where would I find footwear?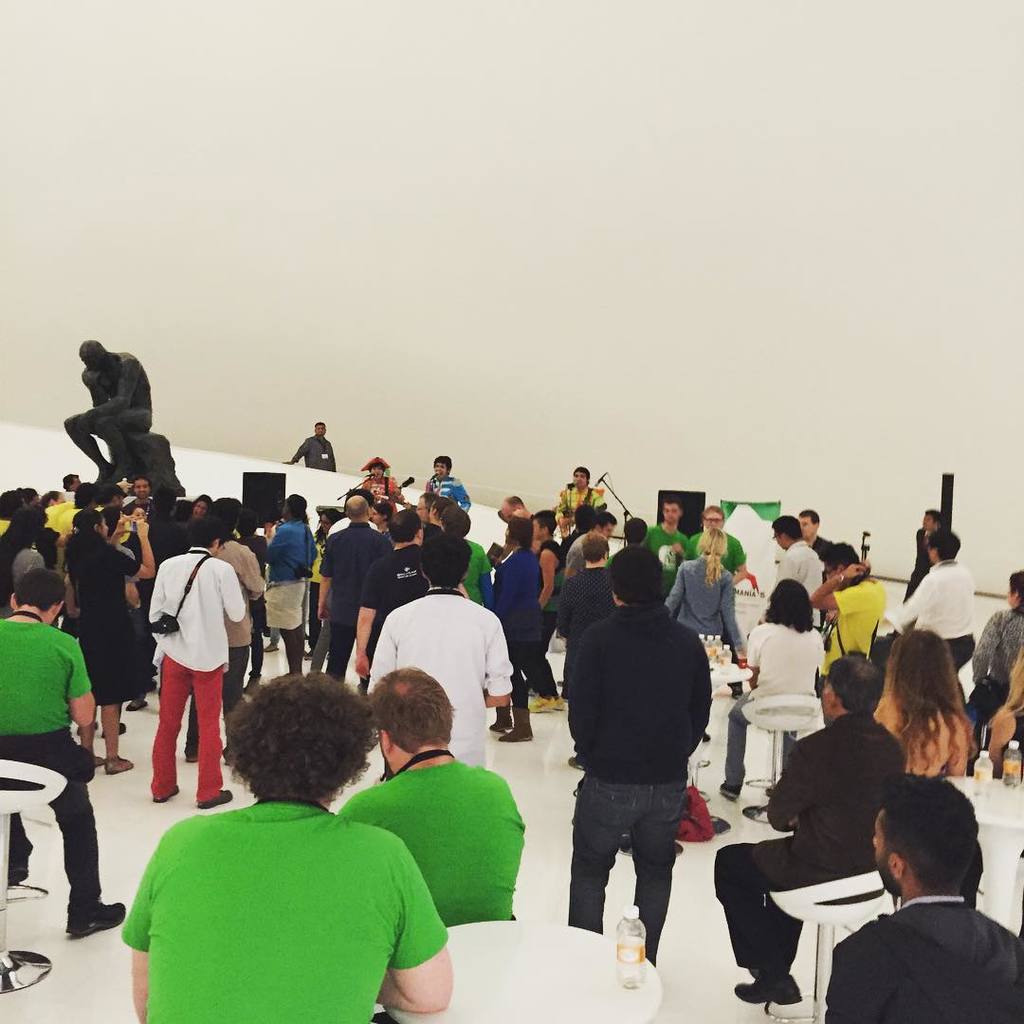
At (x1=100, y1=722, x2=127, y2=737).
